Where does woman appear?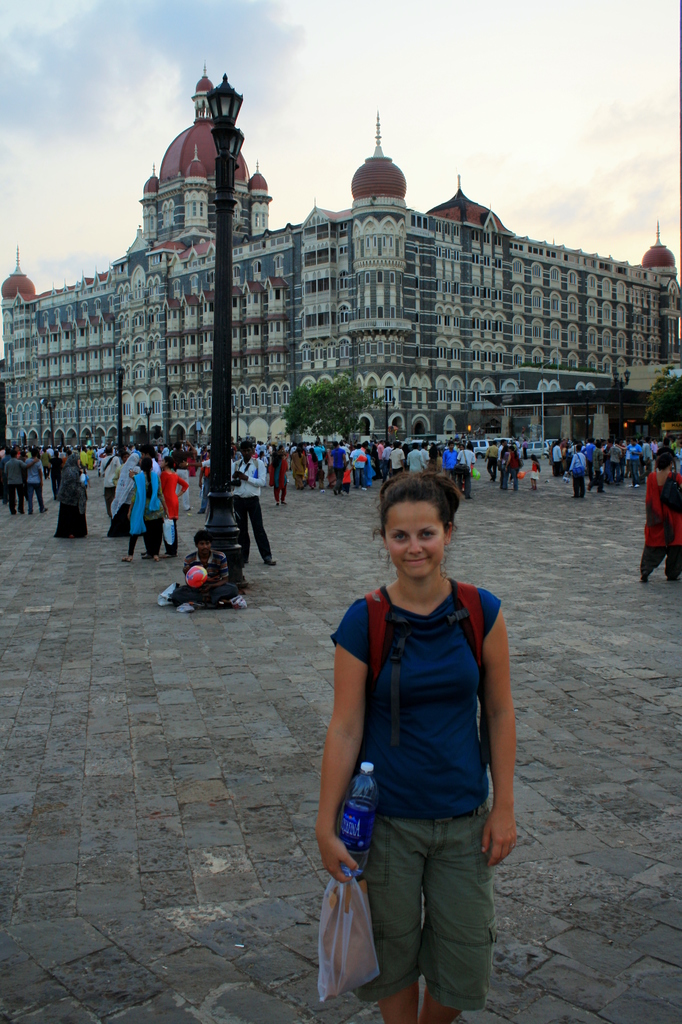
Appears at (158, 451, 187, 559).
